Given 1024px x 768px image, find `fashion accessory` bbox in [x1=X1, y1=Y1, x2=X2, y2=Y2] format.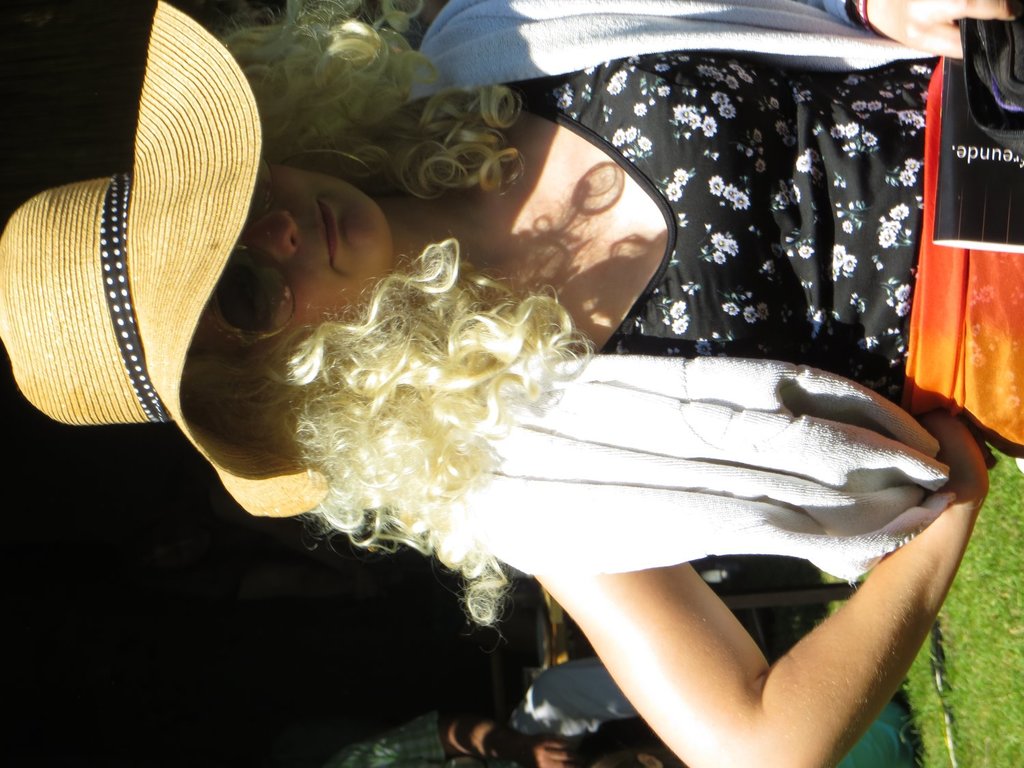
[x1=0, y1=0, x2=330, y2=517].
